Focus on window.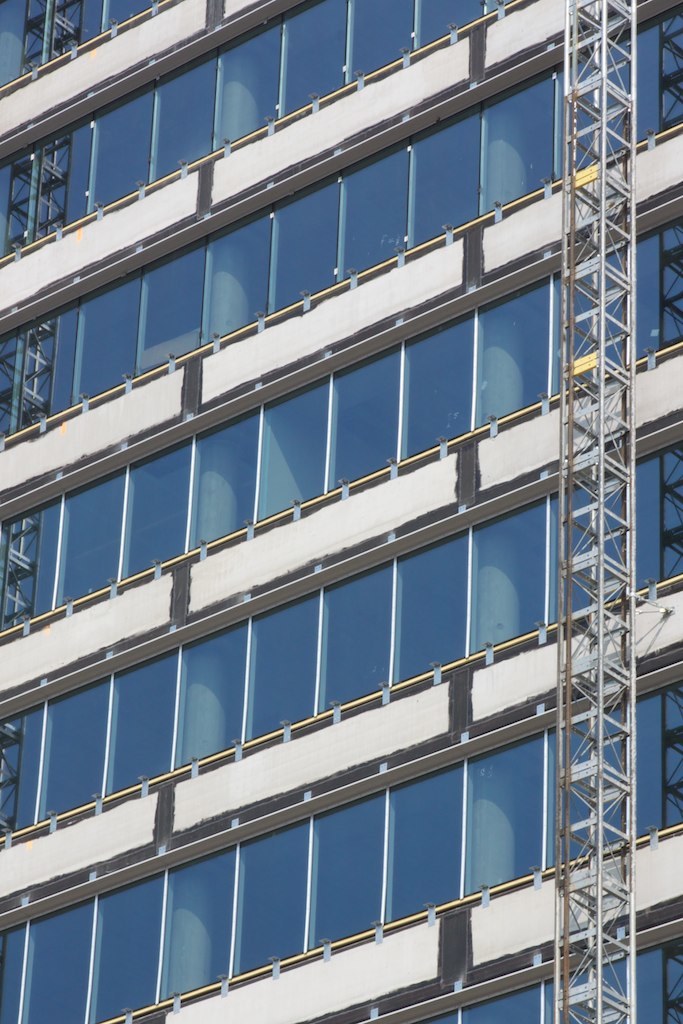
Focused at detection(152, 47, 230, 168).
